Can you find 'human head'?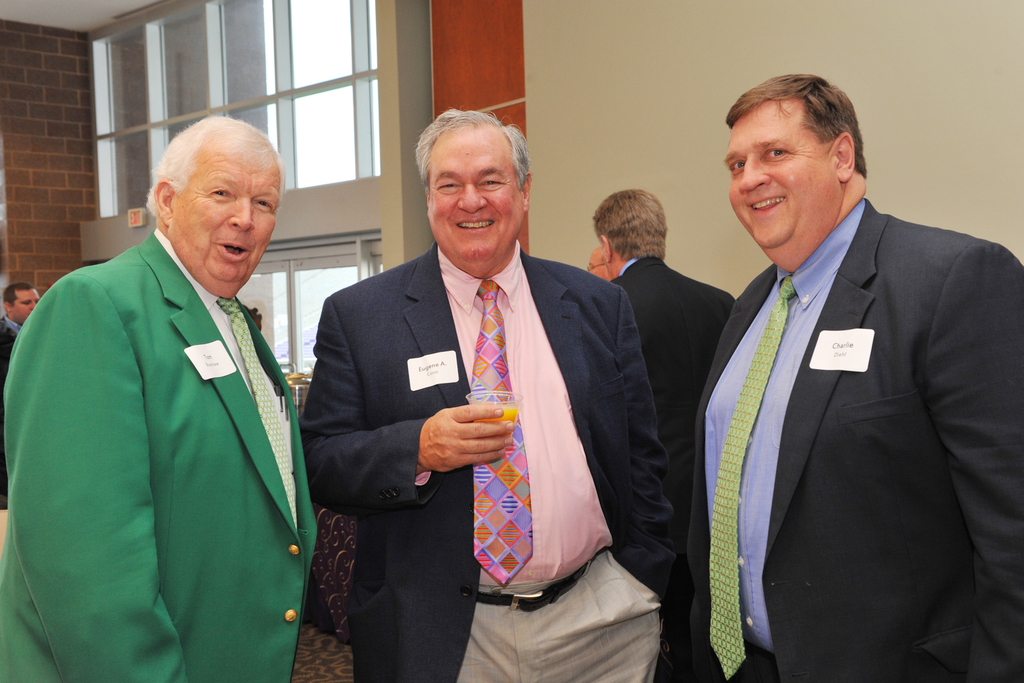
Yes, bounding box: [136, 113, 278, 272].
